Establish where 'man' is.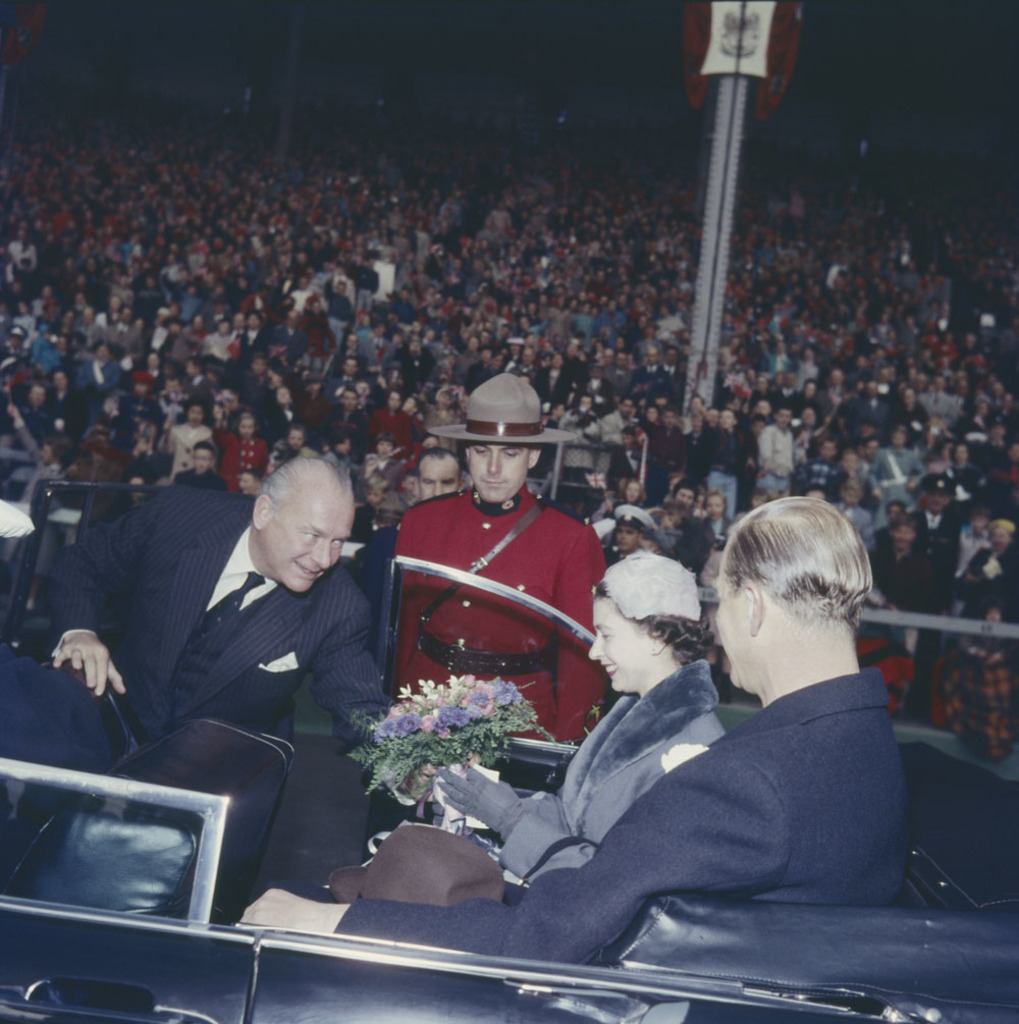
Established at {"left": 234, "top": 492, "right": 912, "bottom": 966}.
